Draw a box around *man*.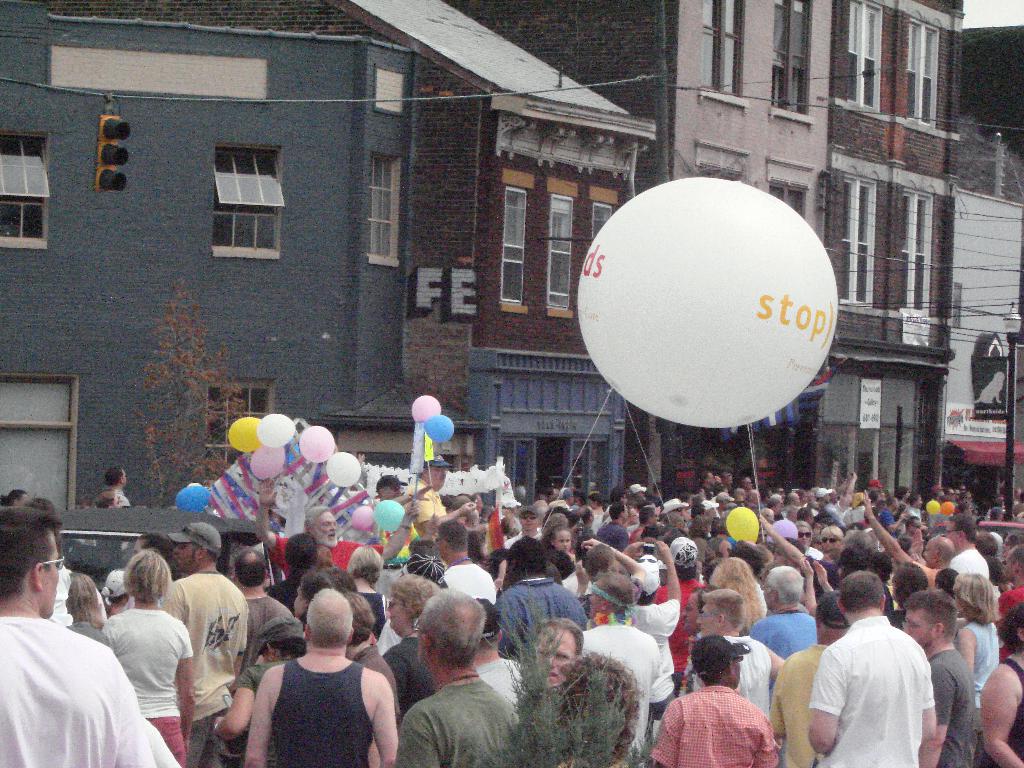
l=742, t=486, r=767, b=510.
